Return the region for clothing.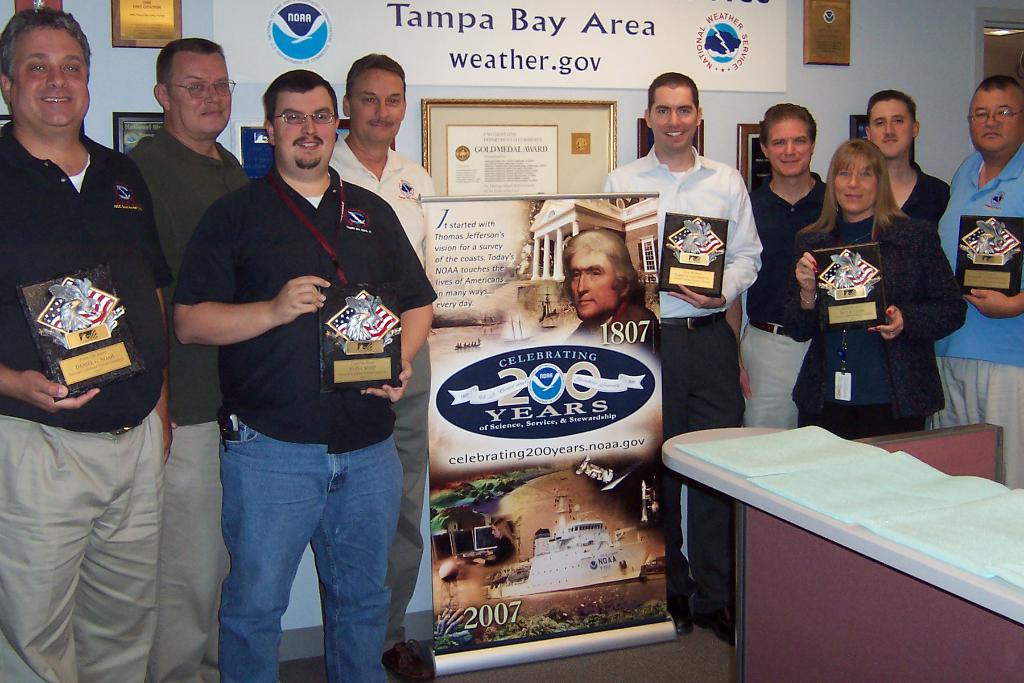
<box>589,149,763,639</box>.
